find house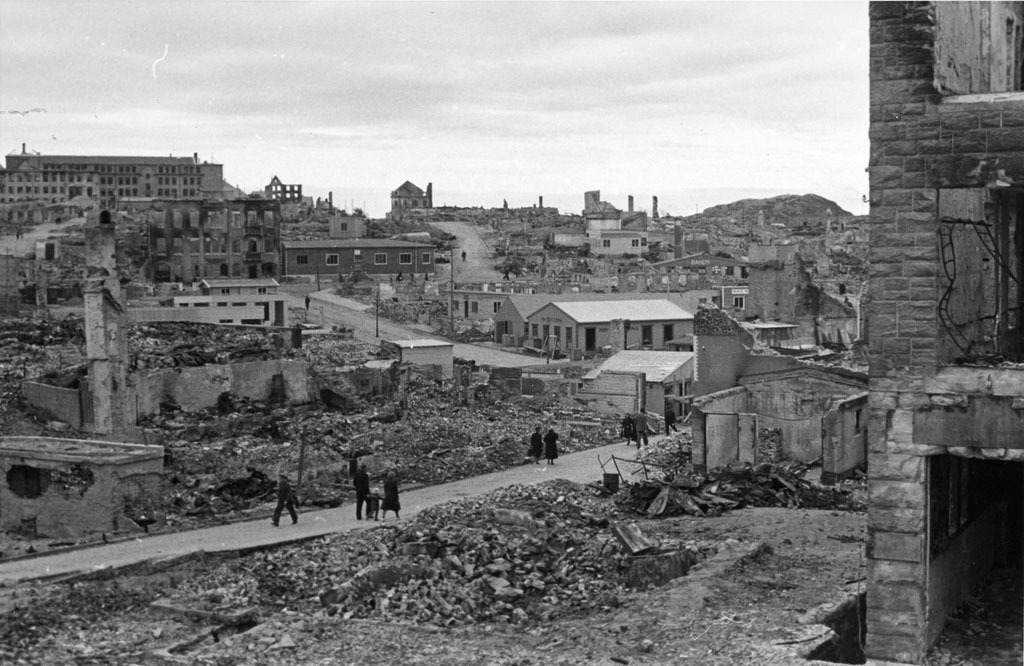
select_region(523, 289, 684, 356)
